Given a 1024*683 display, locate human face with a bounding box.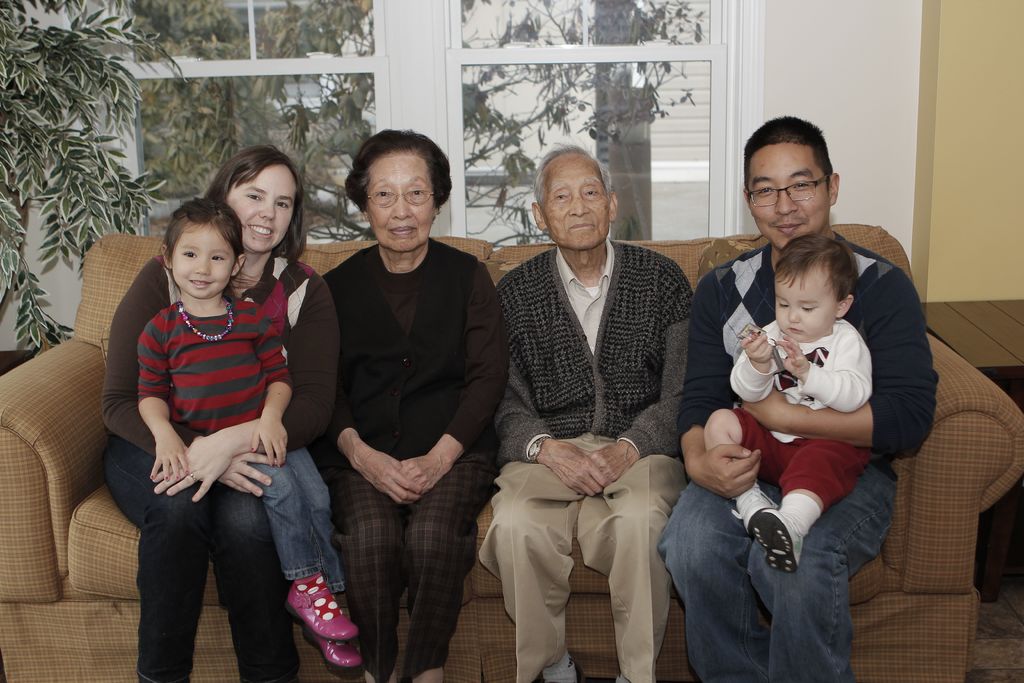
Located: {"left": 774, "top": 276, "right": 838, "bottom": 342}.
